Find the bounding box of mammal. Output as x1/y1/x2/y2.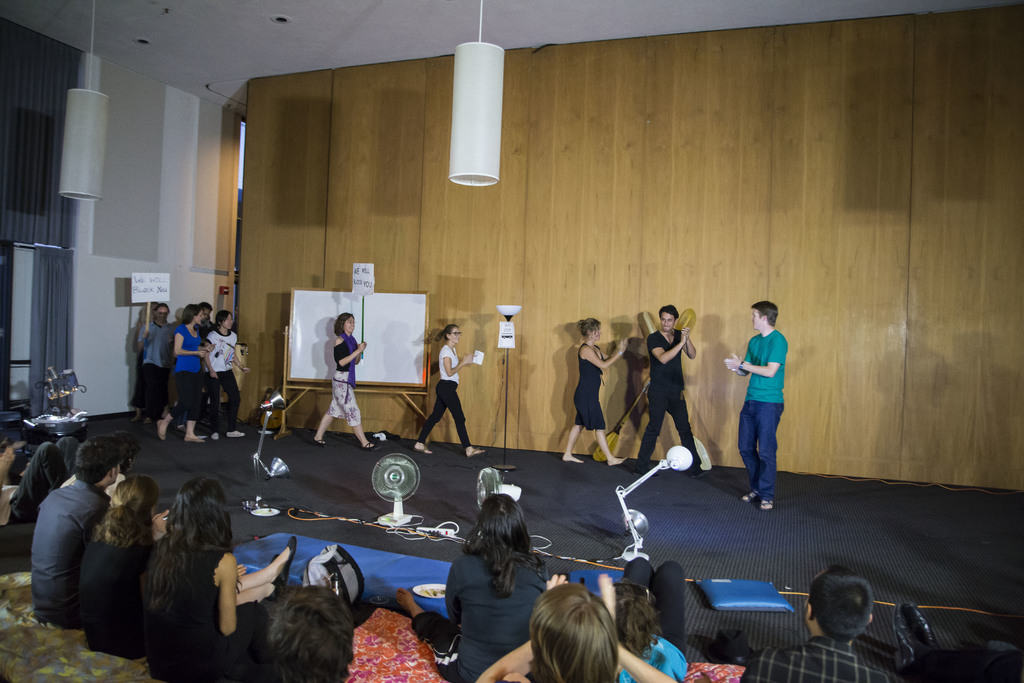
30/440/170/624.
